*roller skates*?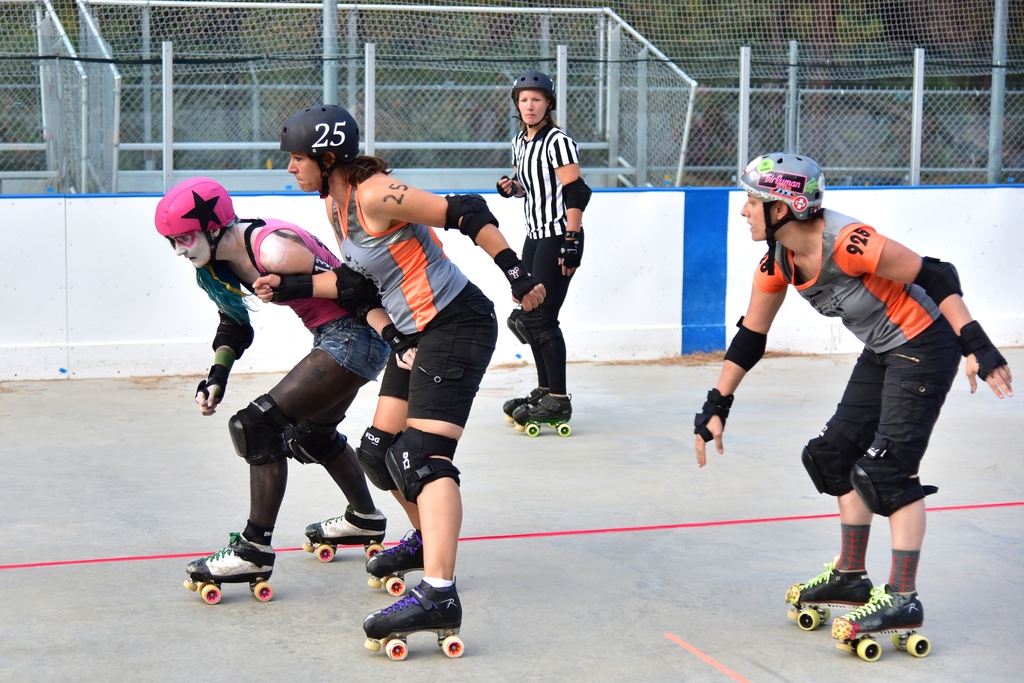
box(181, 528, 277, 604)
